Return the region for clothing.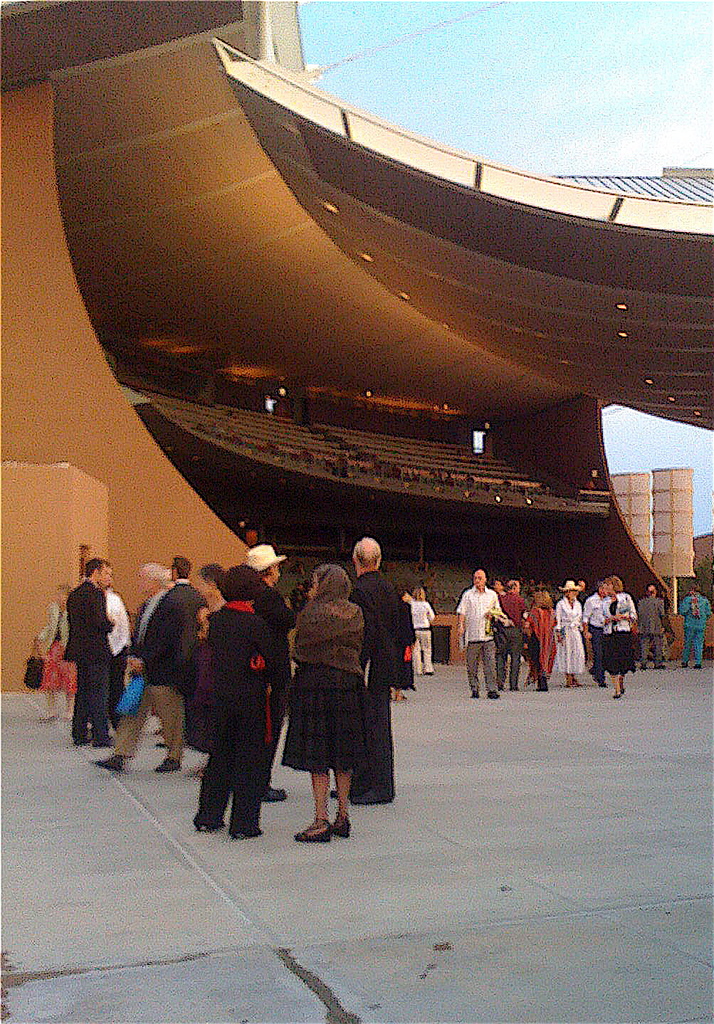
x1=586, y1=592, x2=600, y2=672.
